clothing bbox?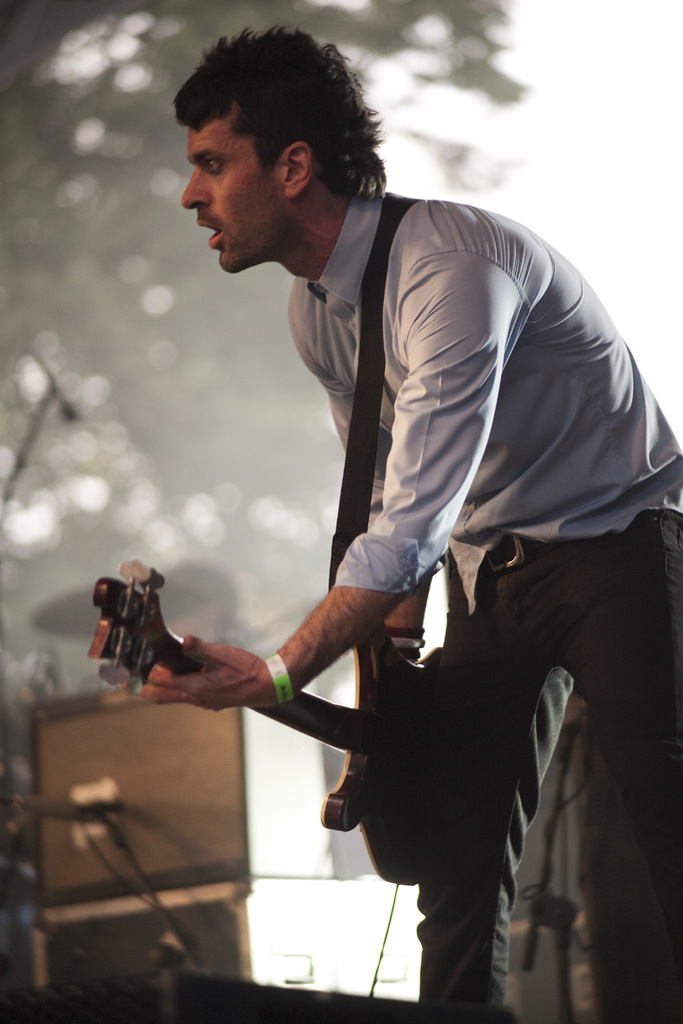
box=[284, 178, 682, 1023]
